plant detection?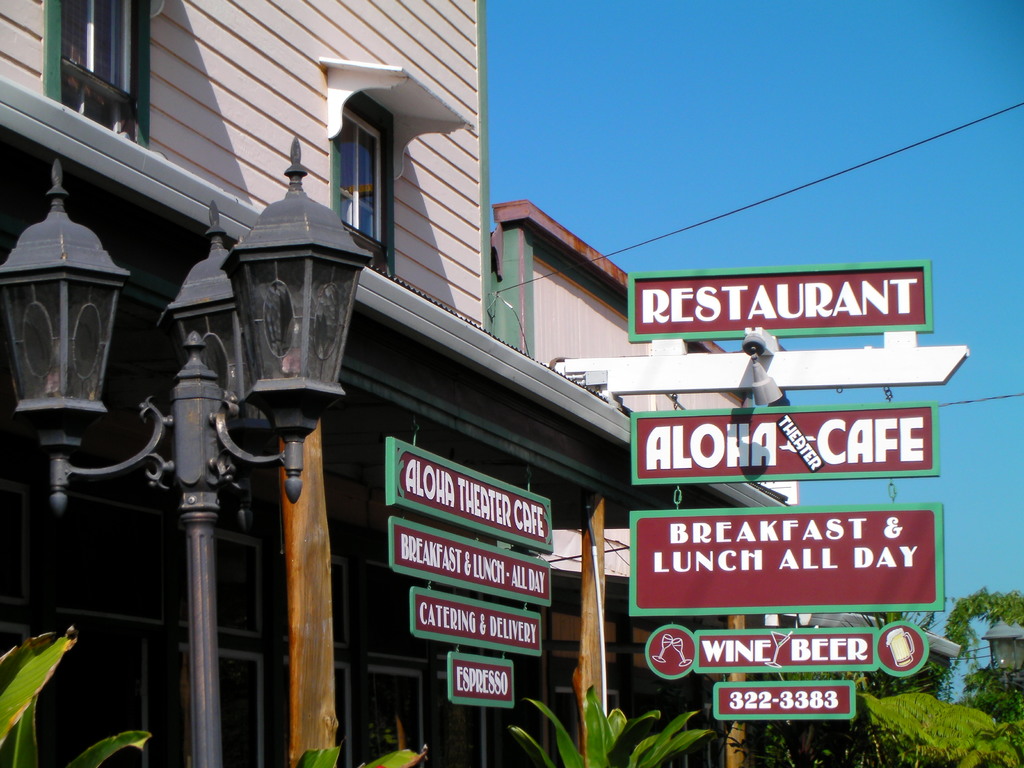
[x1=294, y1=744, x2=428, y2=767]
